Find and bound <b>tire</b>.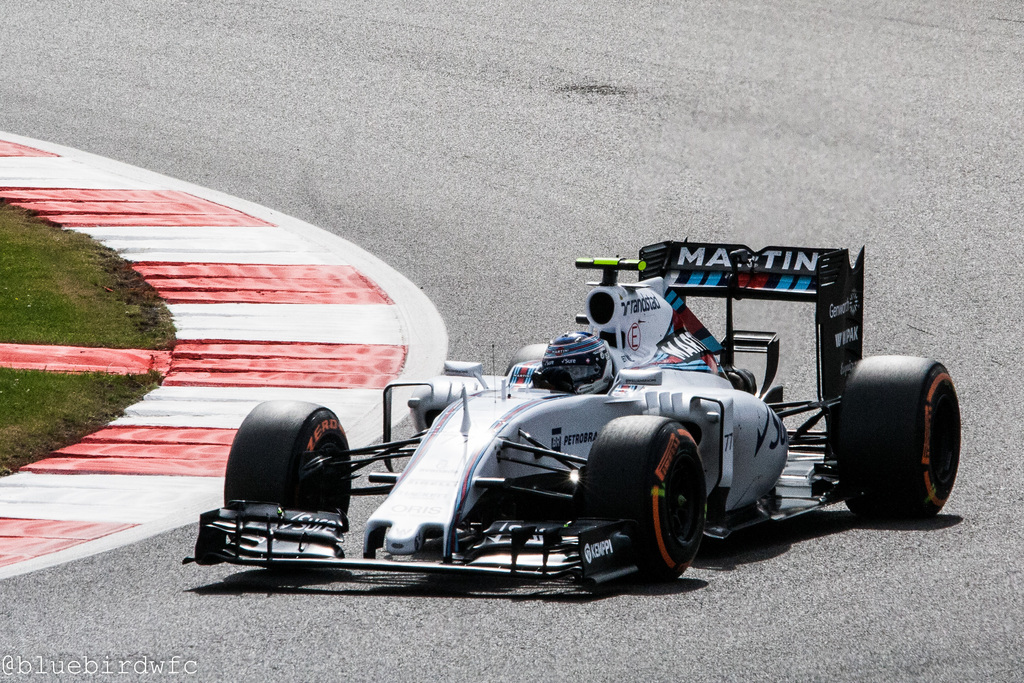
Bound: (222, 399, 352, 518).
